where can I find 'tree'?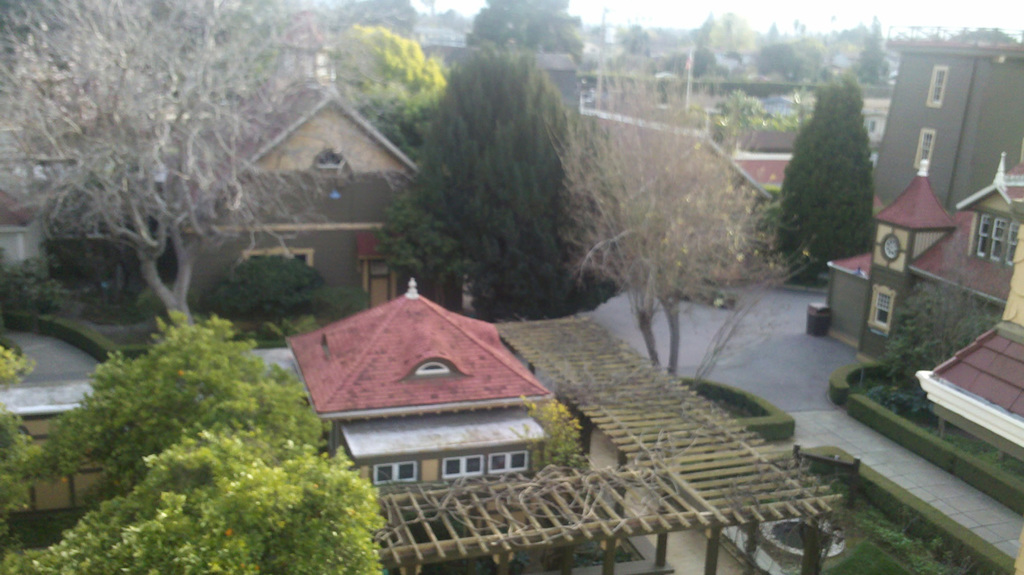
You can find it at x1=781, y1=58, x2=889, y2=270.
